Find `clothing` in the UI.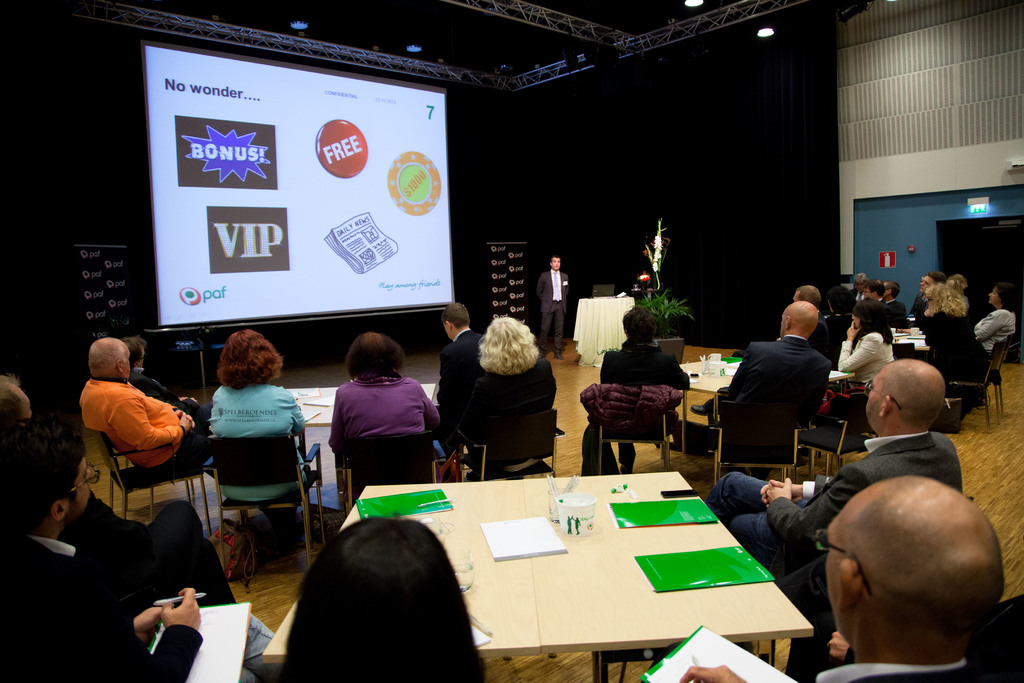
UI element at (x1=909, y1=293, x2=927, y2=318).
